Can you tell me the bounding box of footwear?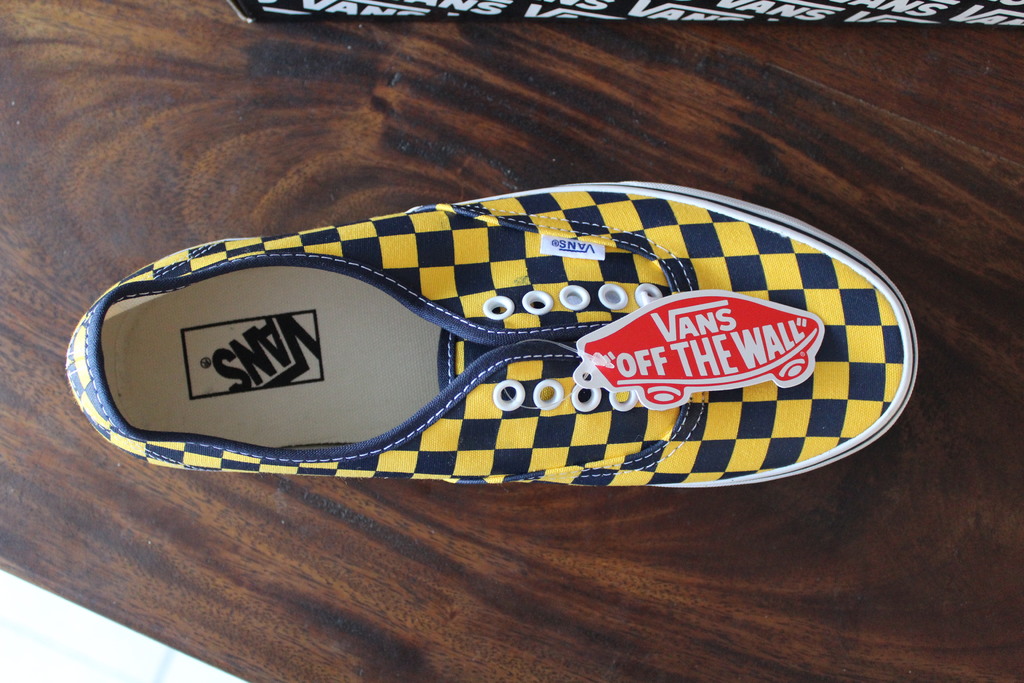
x1=108 y1=193 x2=972 y2=495.
